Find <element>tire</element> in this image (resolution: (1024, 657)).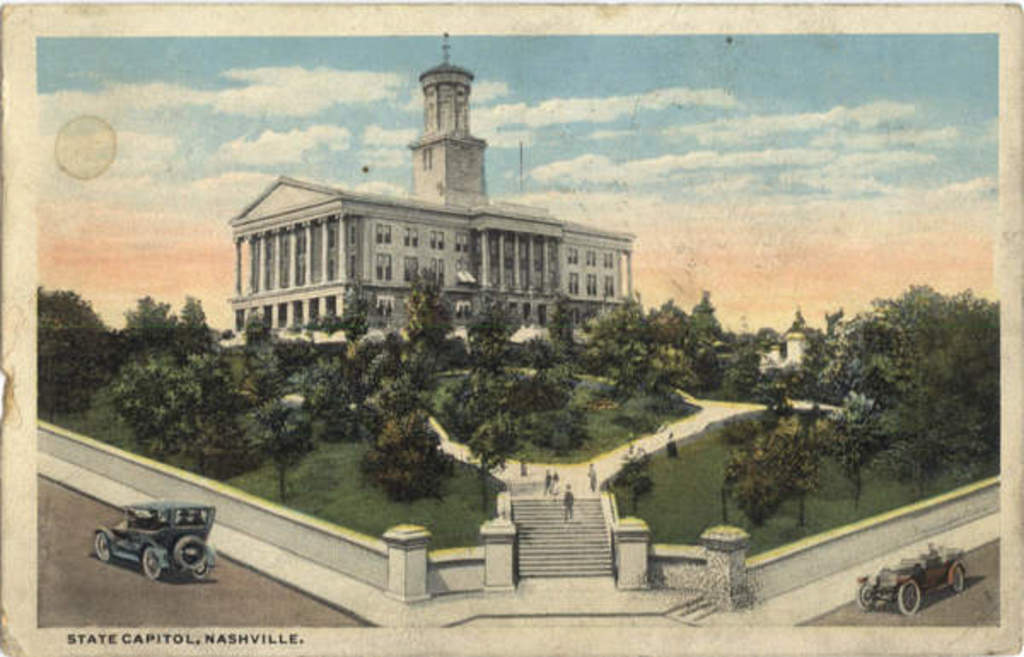
crop(901, 579, 925, 619).
